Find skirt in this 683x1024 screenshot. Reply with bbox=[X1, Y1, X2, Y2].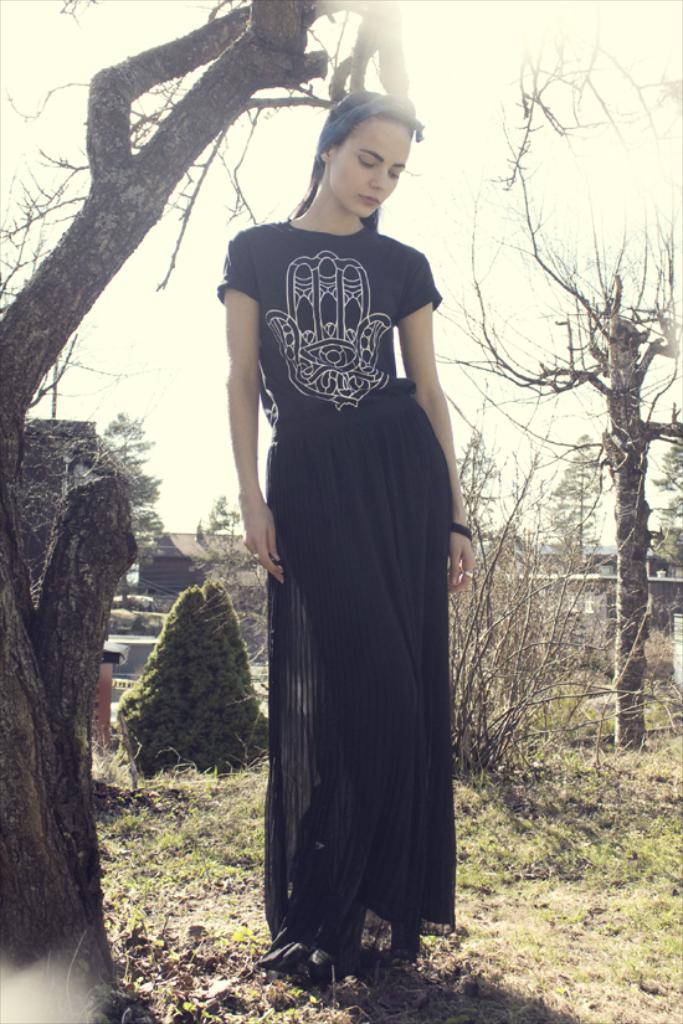
bbox=[261, 391, 461, 978].
